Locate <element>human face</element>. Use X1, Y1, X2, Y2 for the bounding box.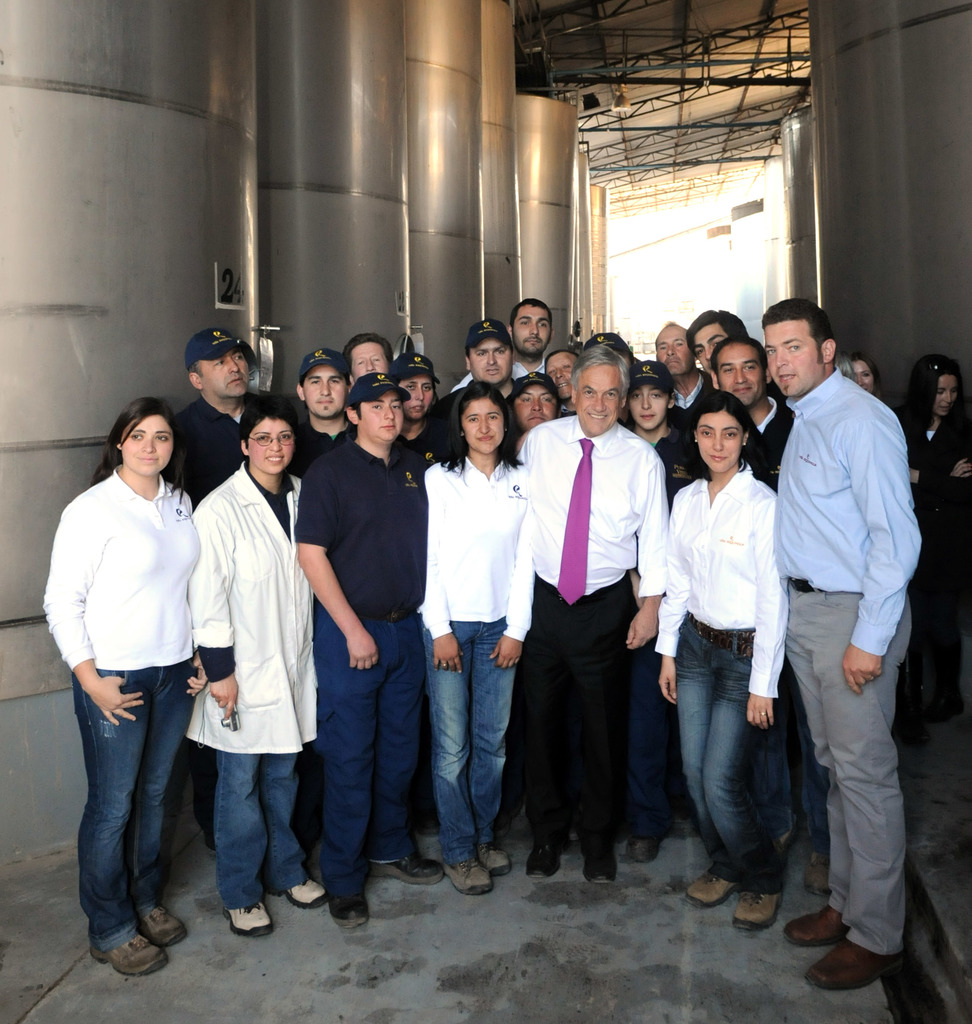
767, 323, 818, 394.
